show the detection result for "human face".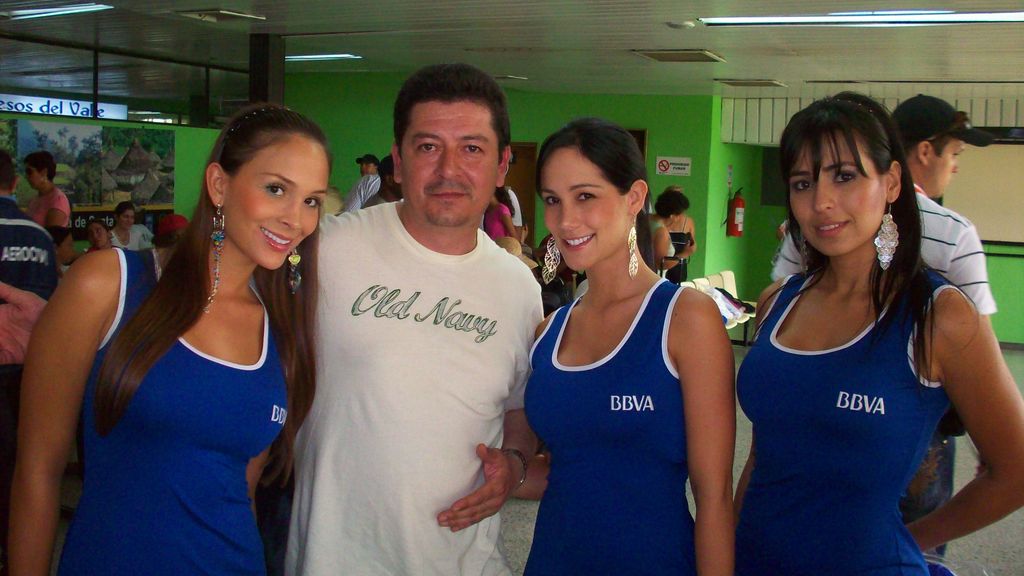
box(400, 98, 497, 229).
